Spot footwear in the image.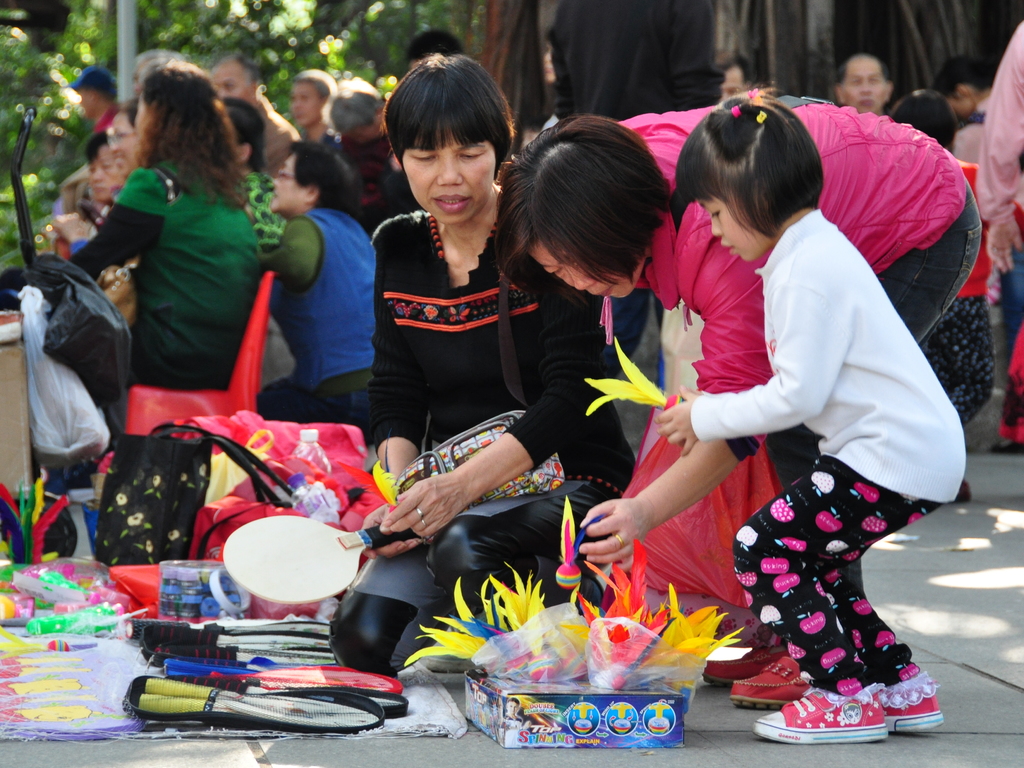
footwear found at bbox=[701, 643, 783, 685].
